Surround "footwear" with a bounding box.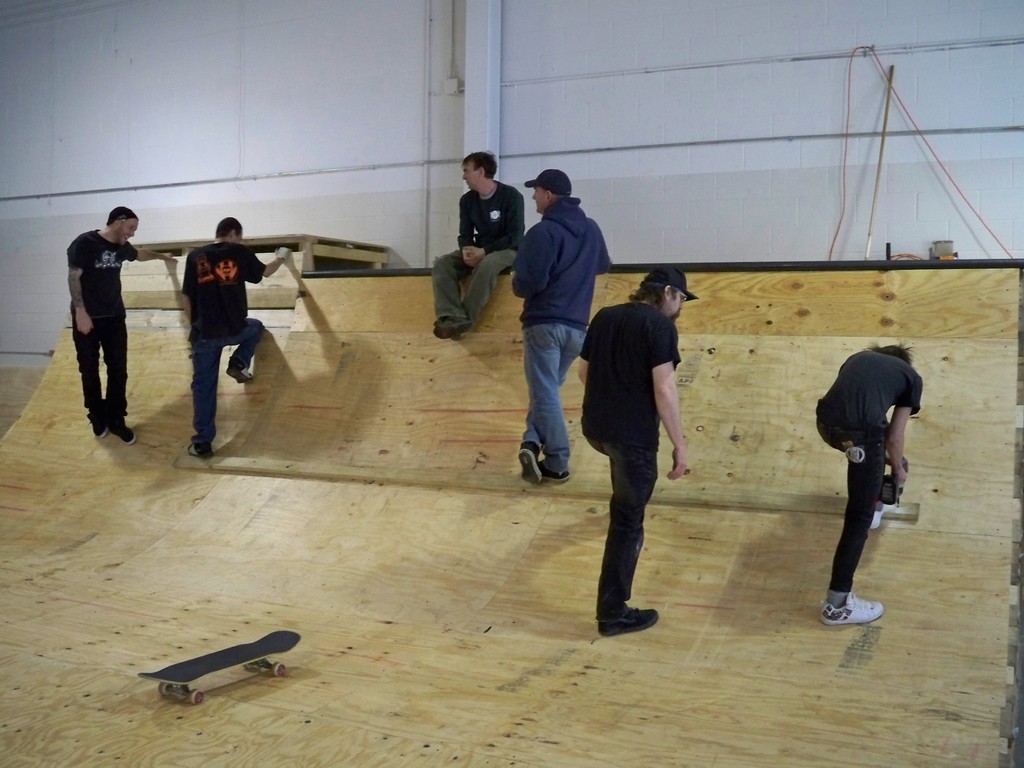
[x1=113, y1=412, x2=141, y2=449].
